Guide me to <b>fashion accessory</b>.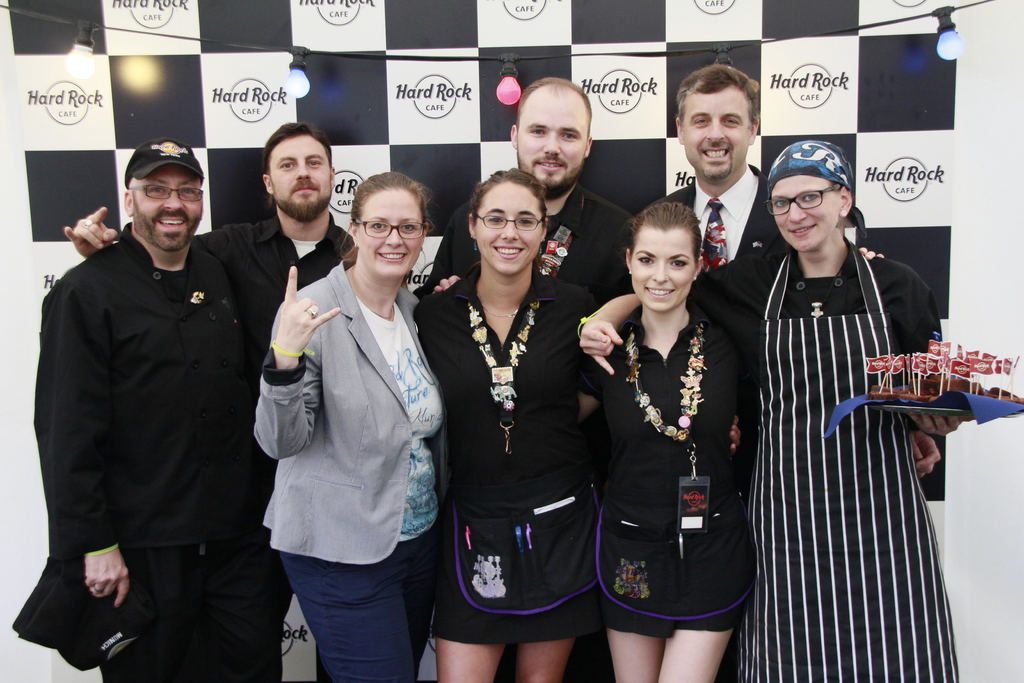
Guidance: rect(840, 210, 845, 217).
